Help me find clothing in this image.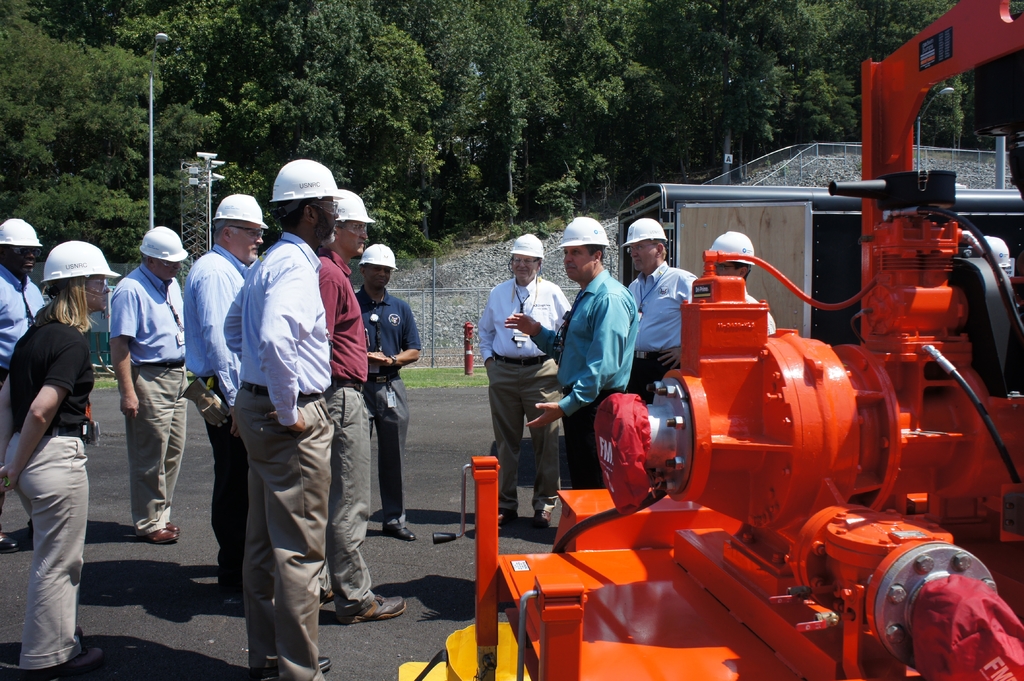
Found it: {"x1": 470, "y1": 272, "x2": 566, "y2": 510}.
